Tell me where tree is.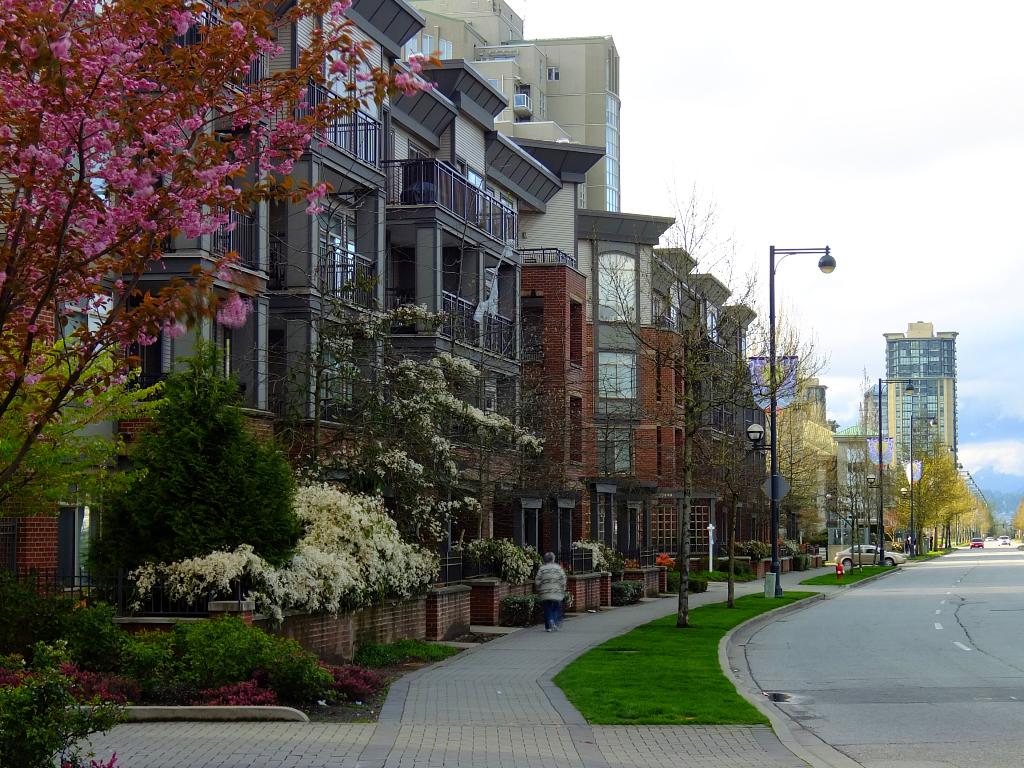
tree is at 736/372/817/591.
